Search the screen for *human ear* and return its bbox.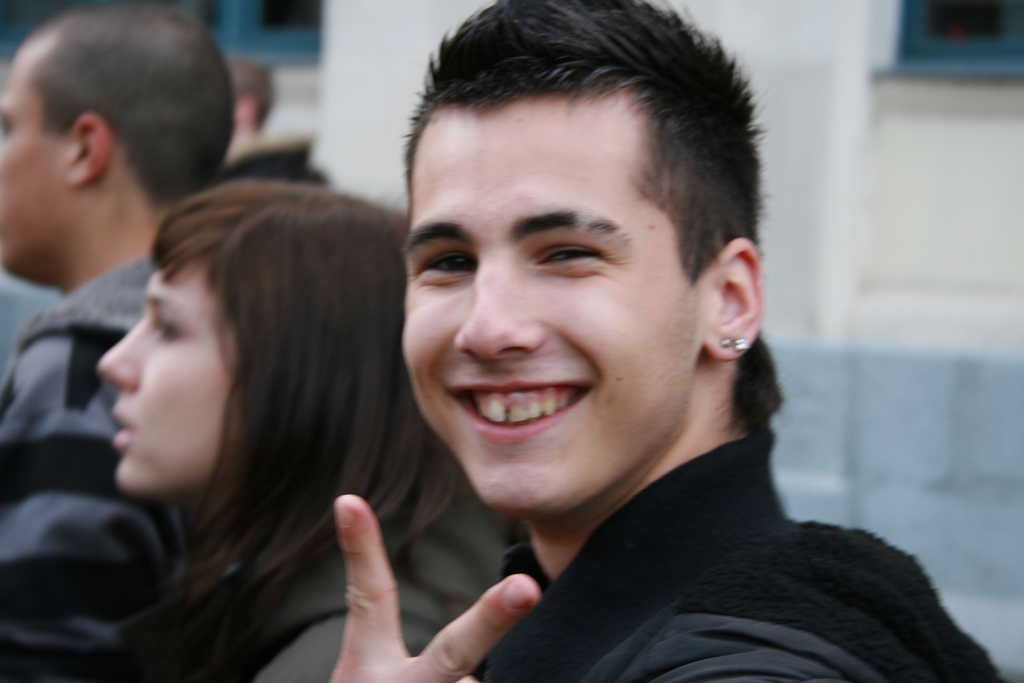
Found: BBox(703, 237, 765, 359).
